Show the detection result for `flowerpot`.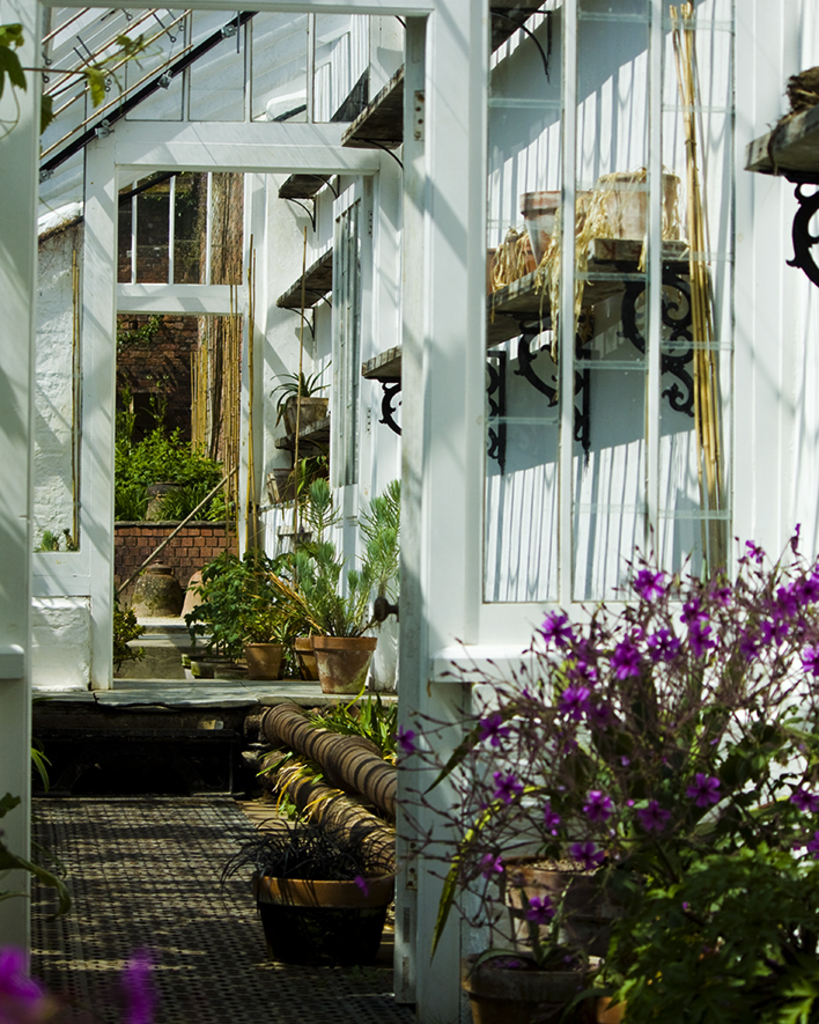
select_region(503, 843, 615, 950).
